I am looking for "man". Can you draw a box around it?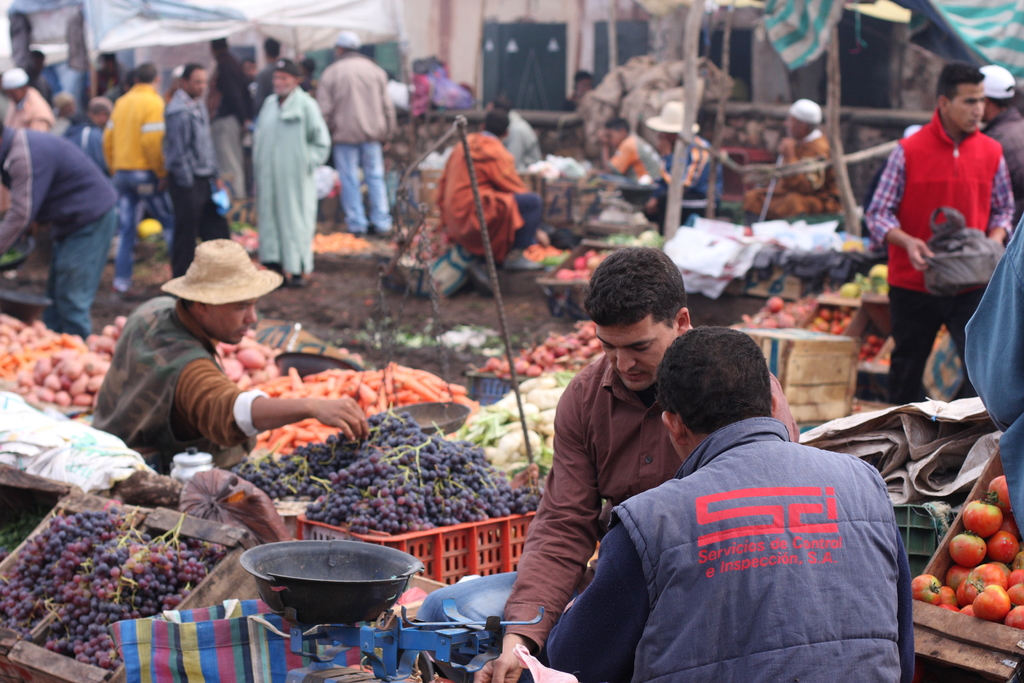
Sure, the bounding box is l=385, t=69, r=410, b=110.
